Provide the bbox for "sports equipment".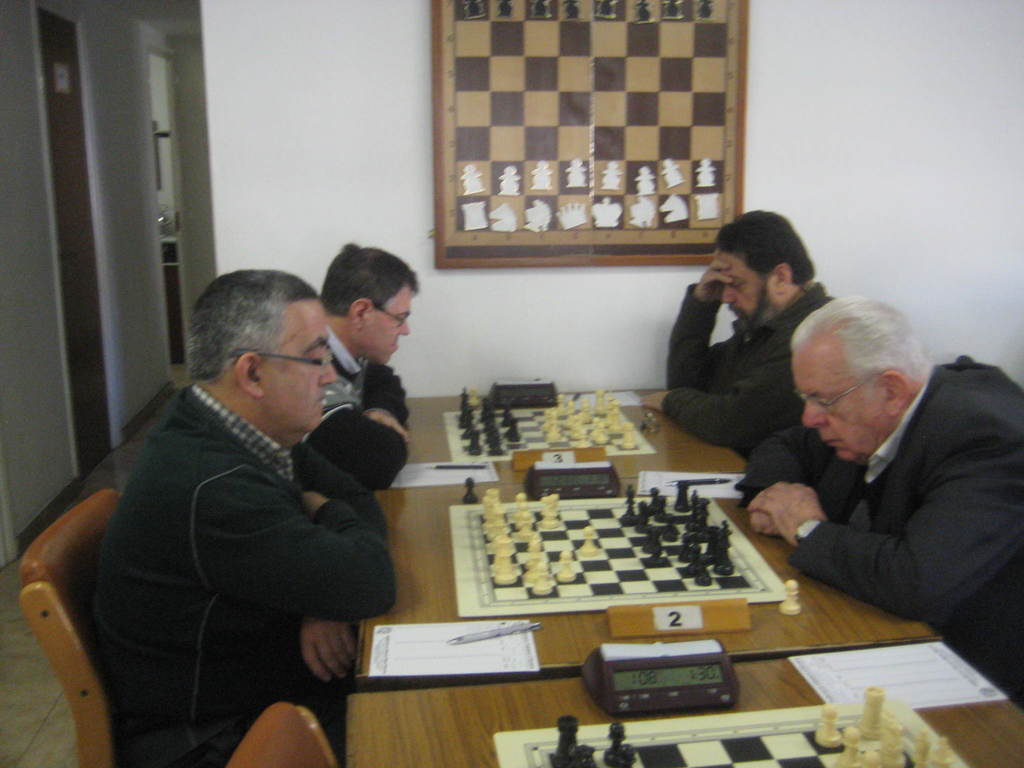
x1=449, y1=474, x2=797, y2=610.
